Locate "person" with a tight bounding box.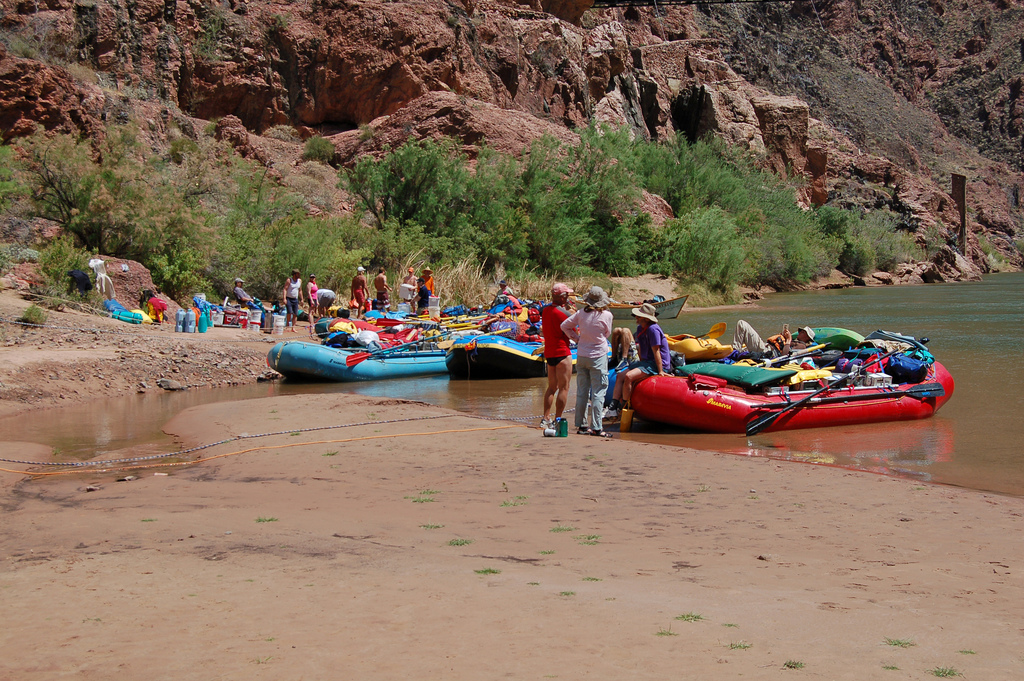
rect(401, 262, 419, 310).
